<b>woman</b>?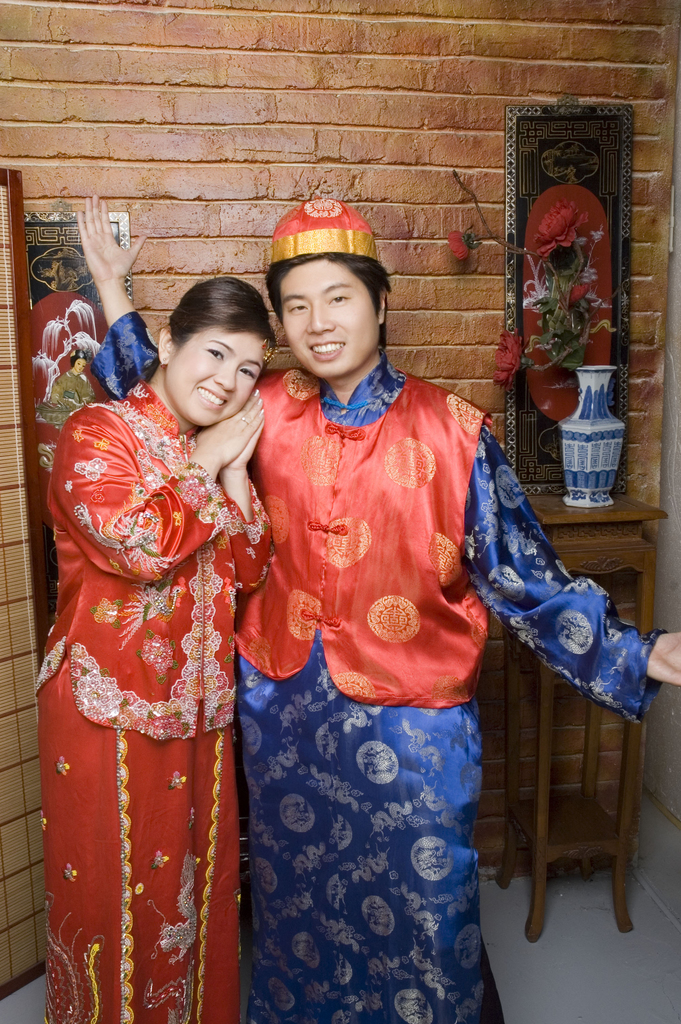
<box>32,218,284,1012</box>
